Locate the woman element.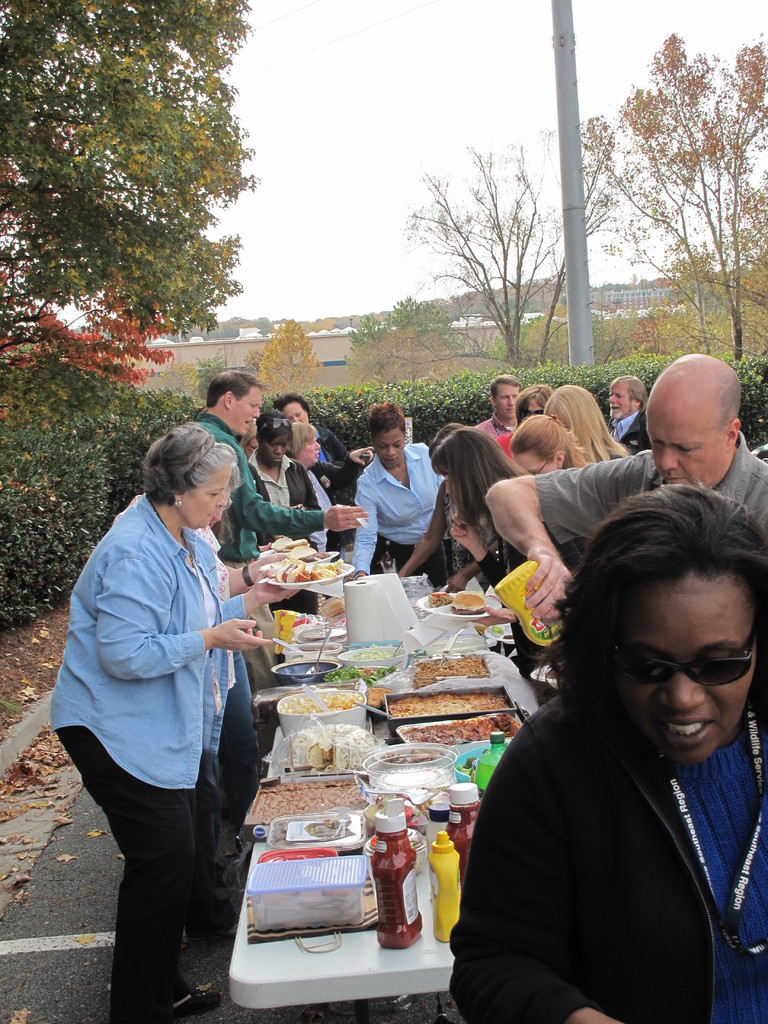
Element bbox: 437:426:521:599.
